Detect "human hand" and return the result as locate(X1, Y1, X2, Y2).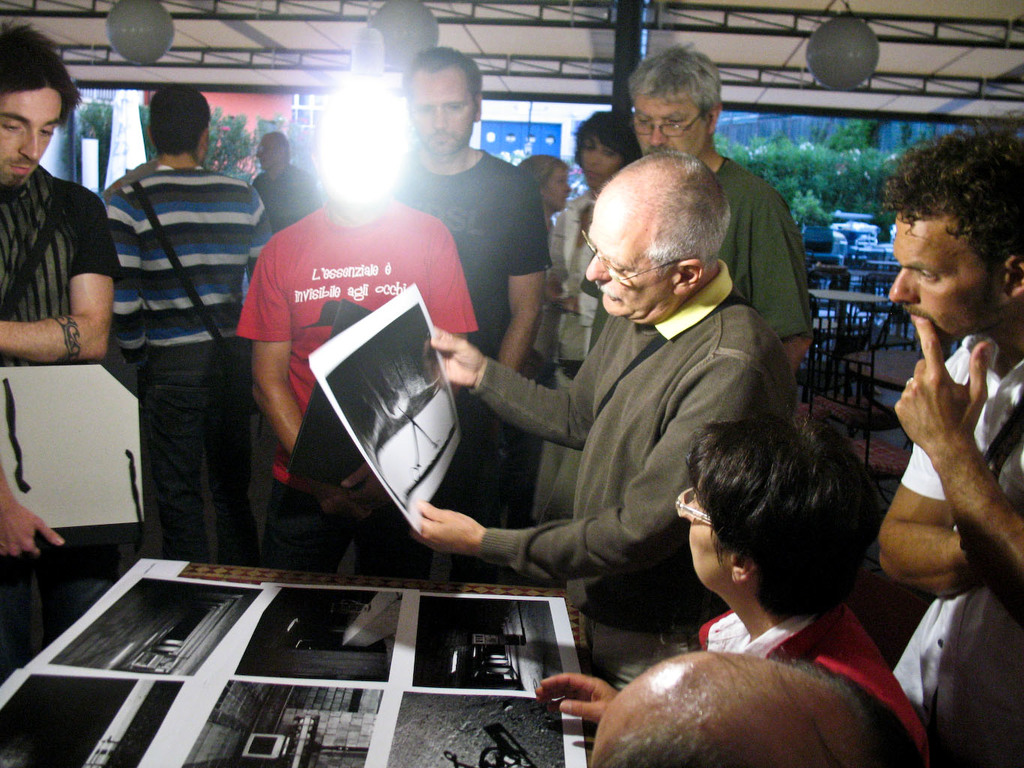
locate(409, 498, 485, 556).
